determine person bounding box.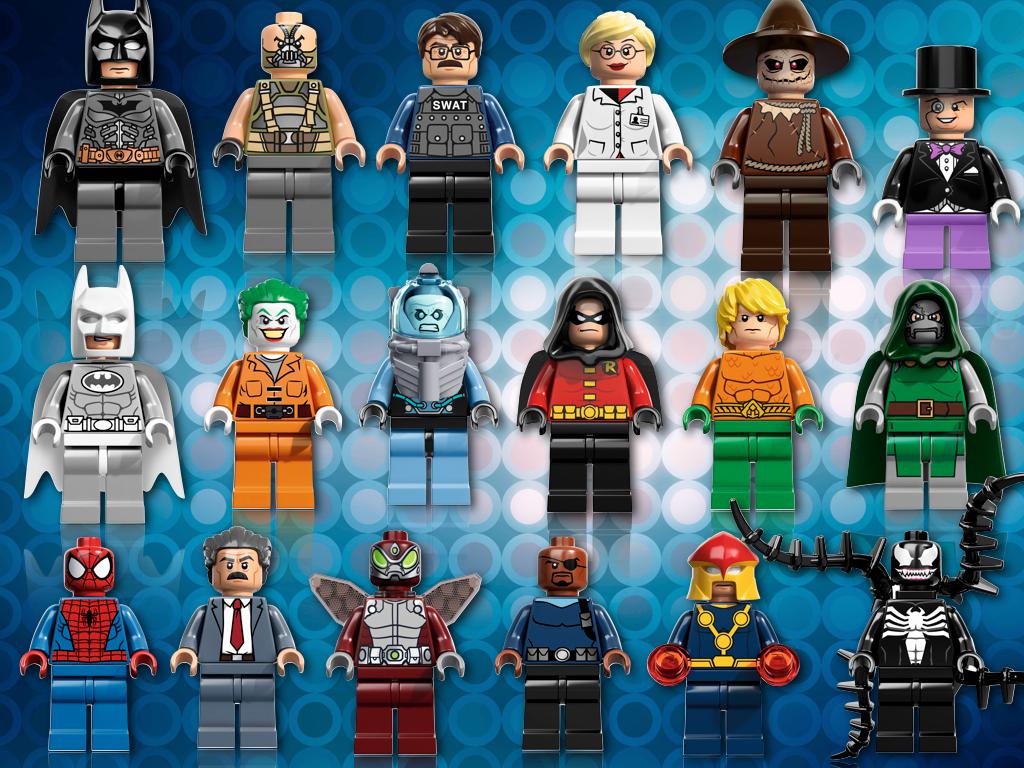
Determined: 647 532 798 766.
